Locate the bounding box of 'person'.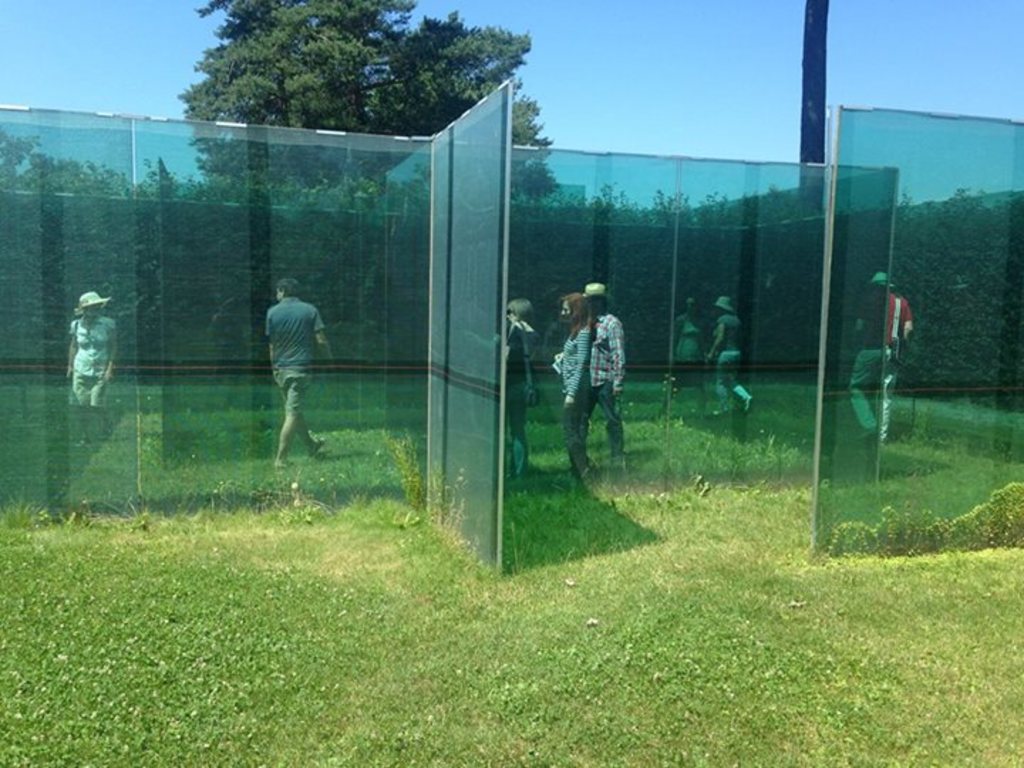
Bounding box: x1=708 y1=292 x2=748 y2=430.
